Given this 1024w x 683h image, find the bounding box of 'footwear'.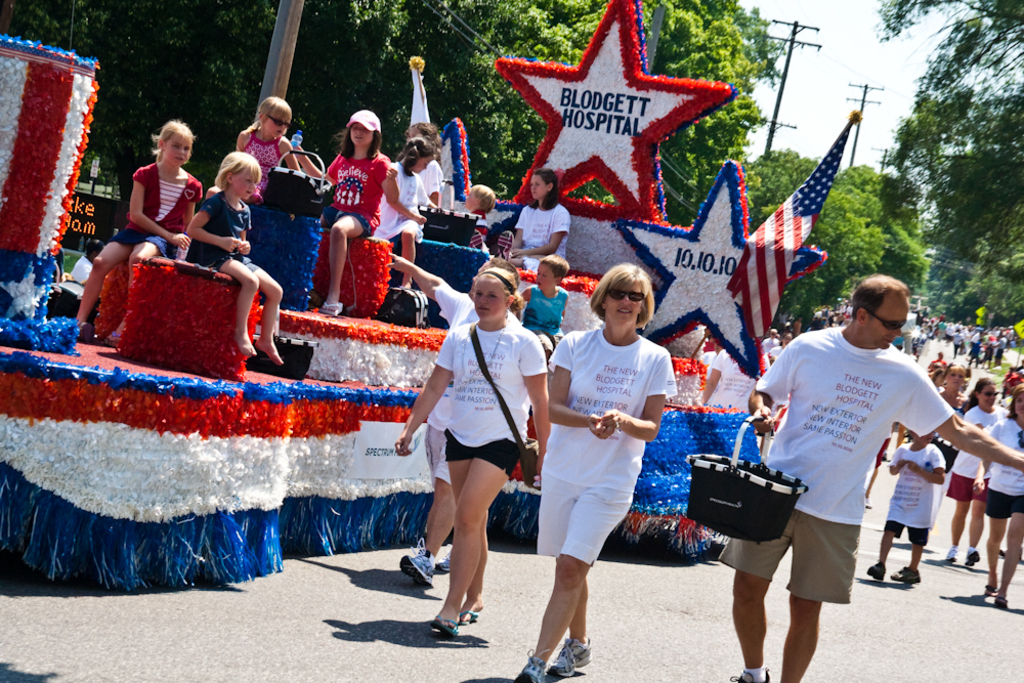
<bbox>513, 651, 543, 682</bbox>.
